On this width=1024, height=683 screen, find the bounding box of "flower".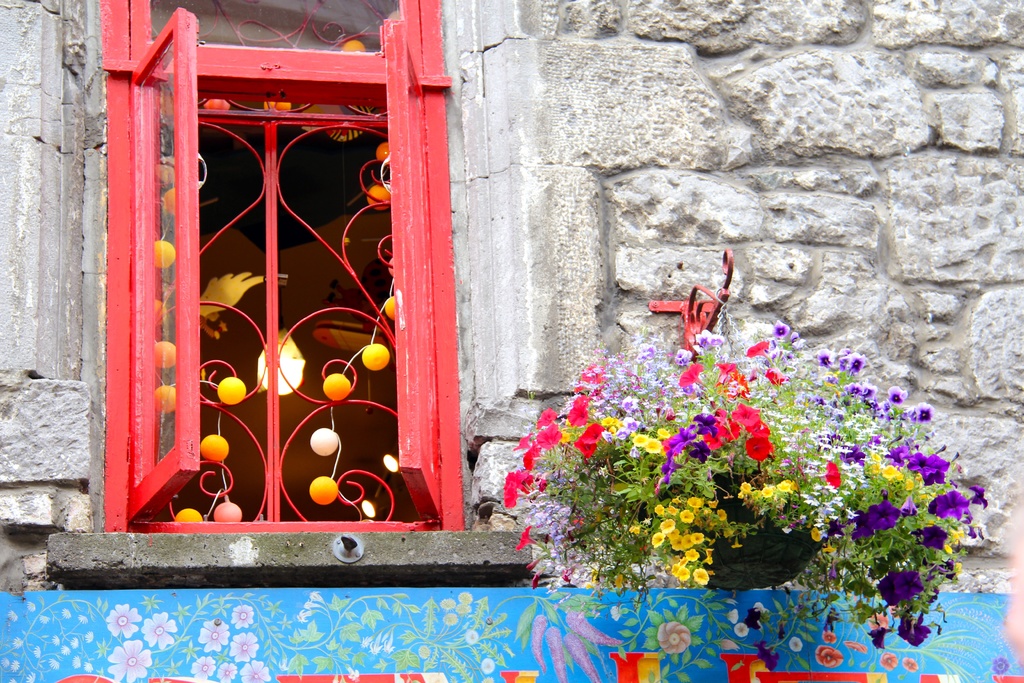
Bounding box: 628, 429, 664, 452.
